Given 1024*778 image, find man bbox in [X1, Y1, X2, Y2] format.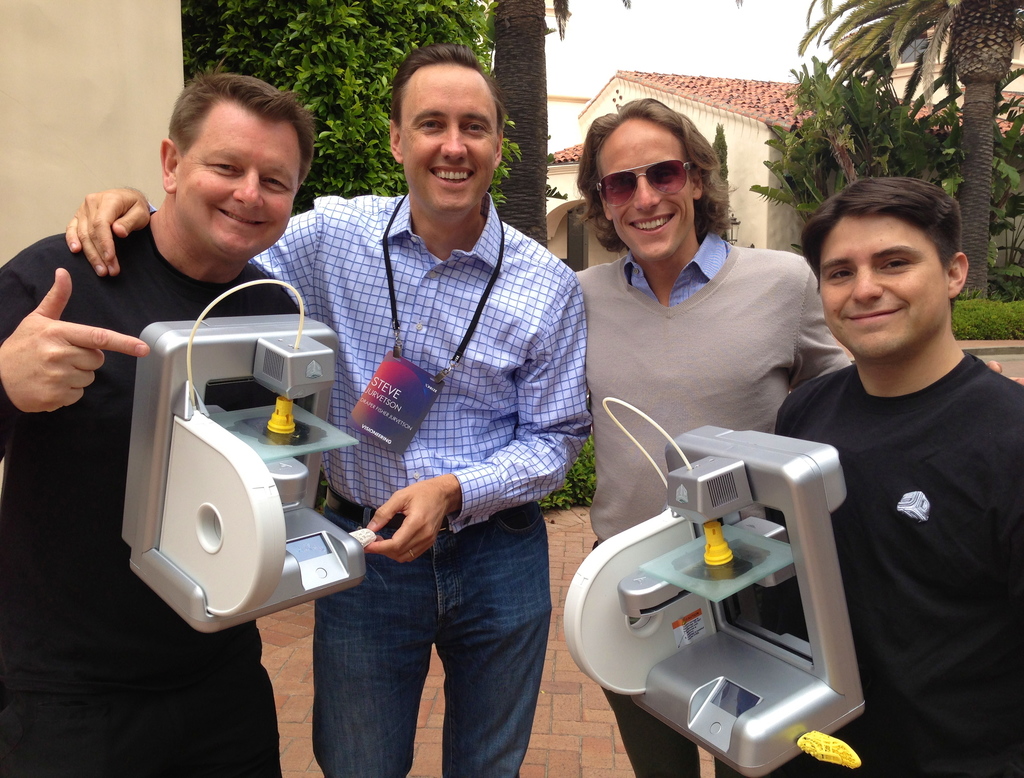
[572, 94, 854, 777].
